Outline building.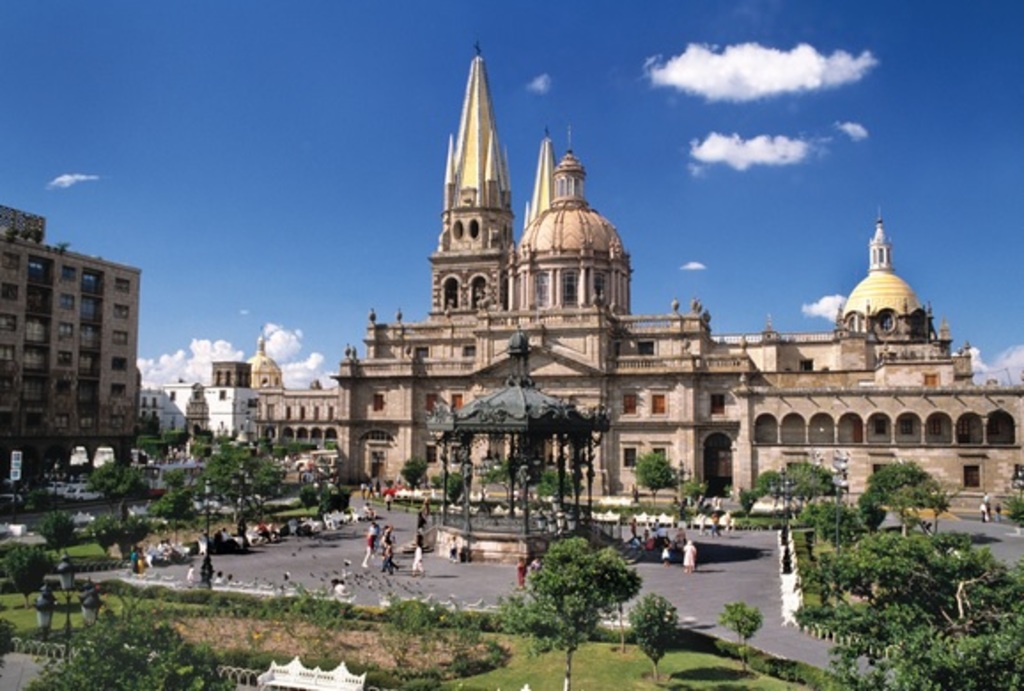
Outline: BBox(145, 337, 338, 457).
